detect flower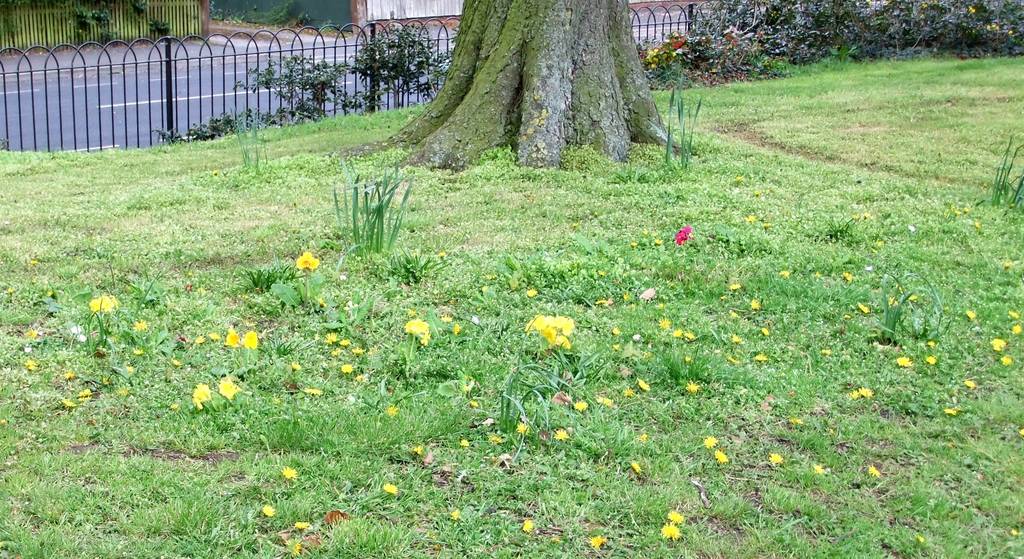
<box>964,309,977,320</box>
